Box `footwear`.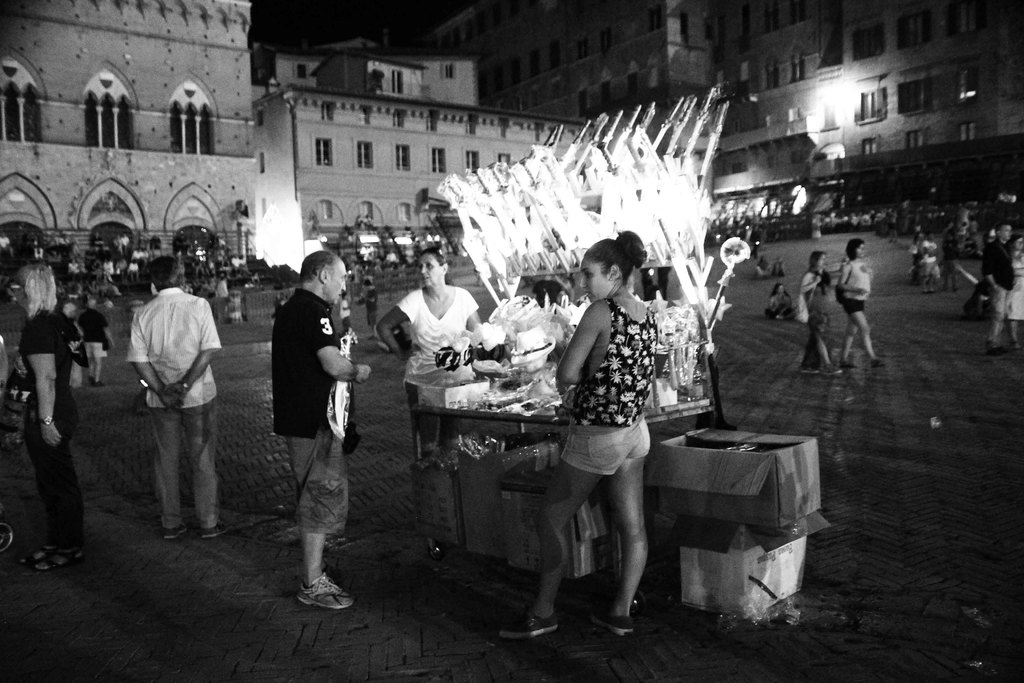
box(198, 522, 232, 539).
